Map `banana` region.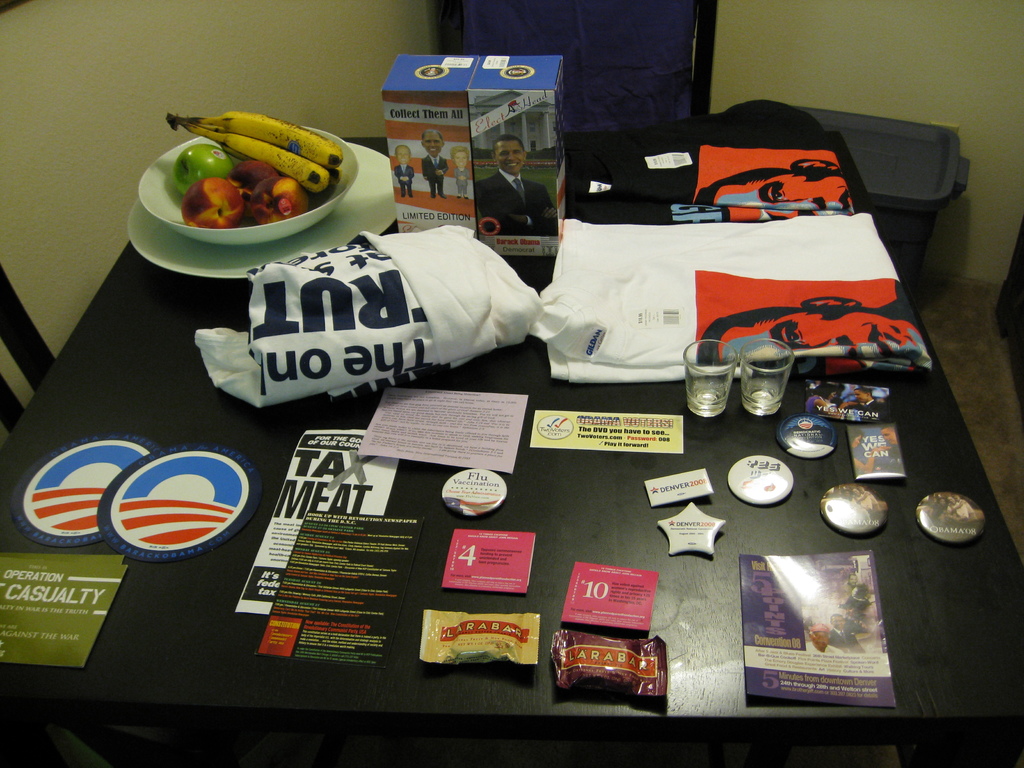
Mapped to detection(164, 113, 332, 194).
